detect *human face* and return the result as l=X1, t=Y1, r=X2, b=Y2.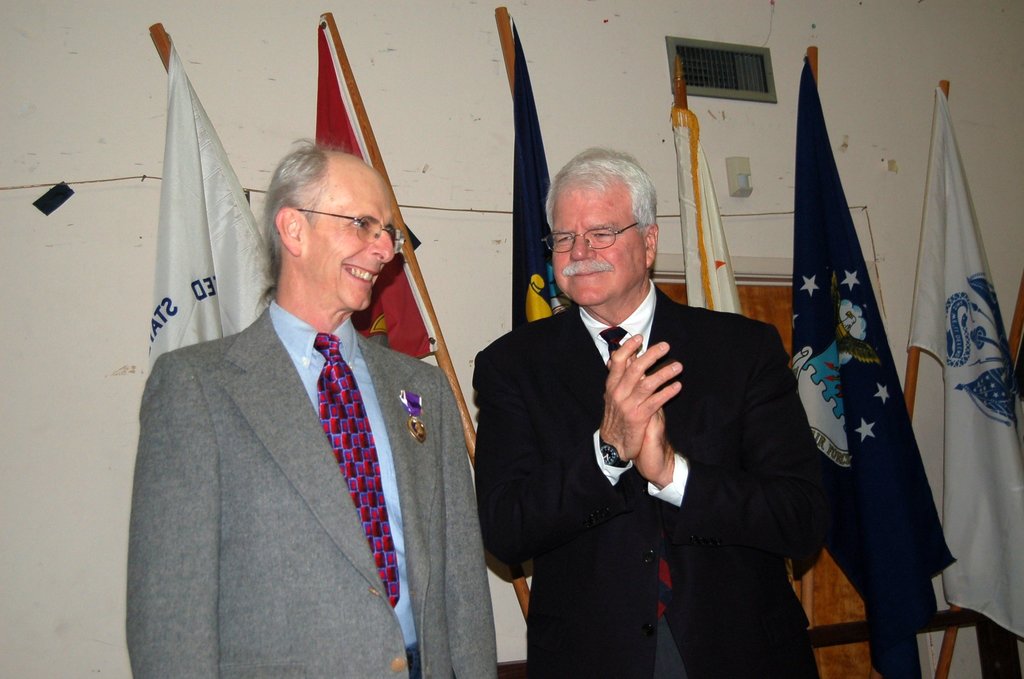
l=550, t=191, r=648, b=307.
